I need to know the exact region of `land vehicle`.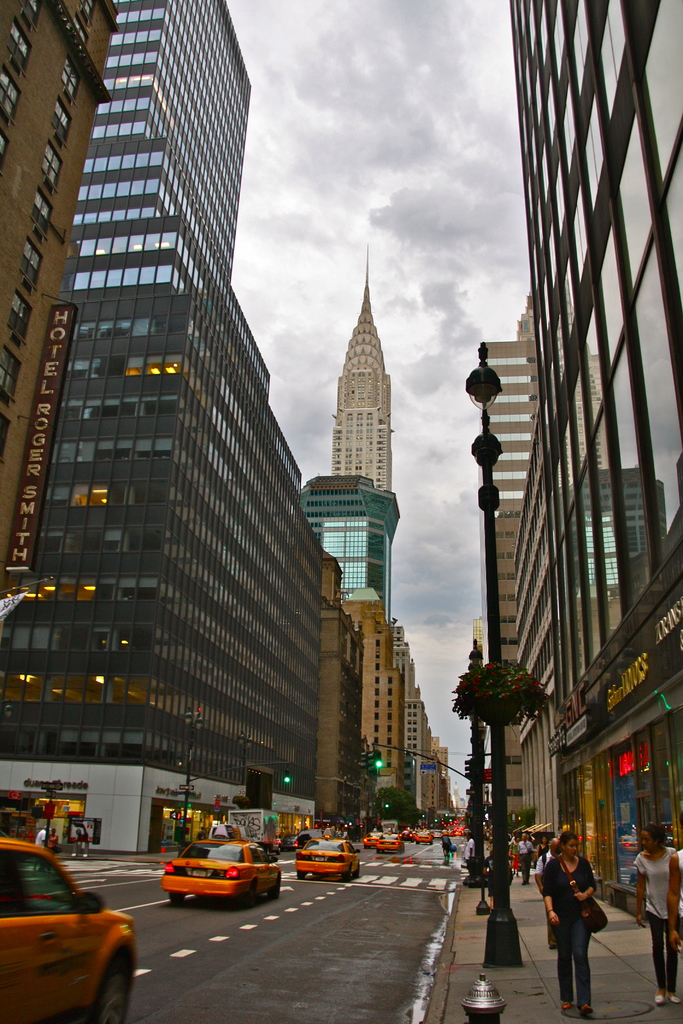
Region: 226:804:281:859.
